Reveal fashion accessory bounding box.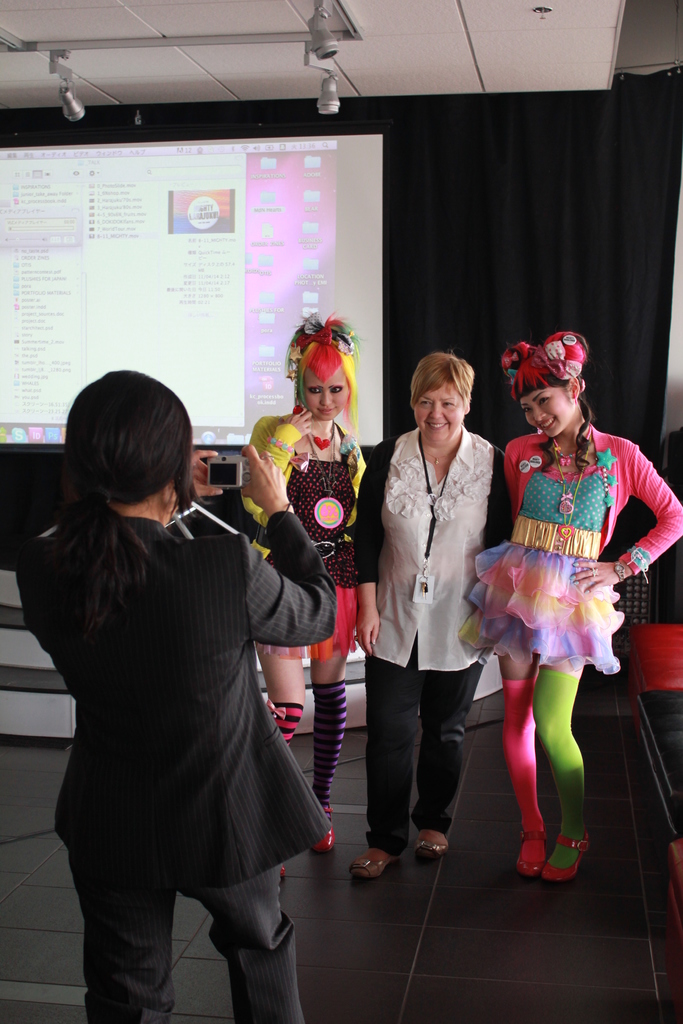
Revealed: <box>272,703,302,746</box>.
